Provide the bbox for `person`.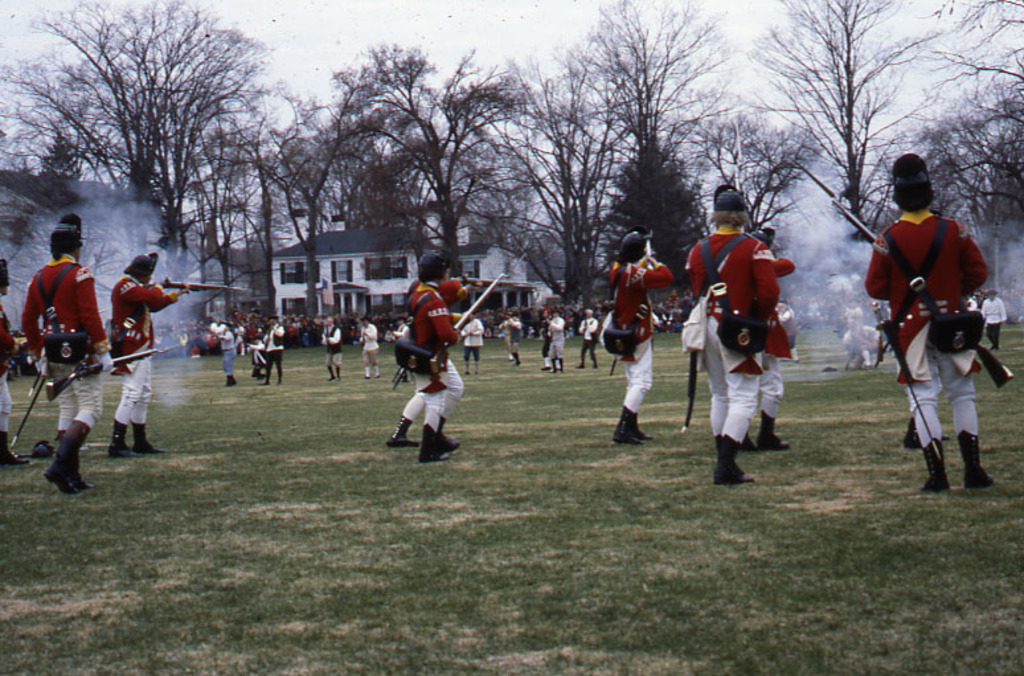
bbox=[609, 224, 675, 450].
